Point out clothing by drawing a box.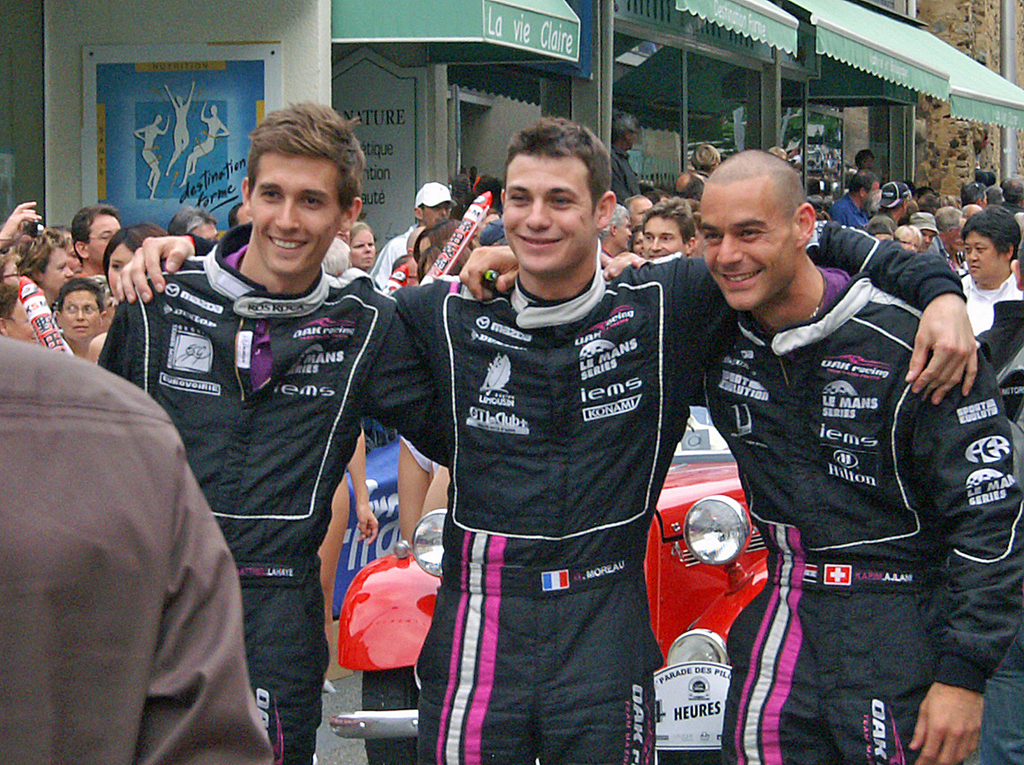
[left=968, top=271, right=1023, bottom=340].
